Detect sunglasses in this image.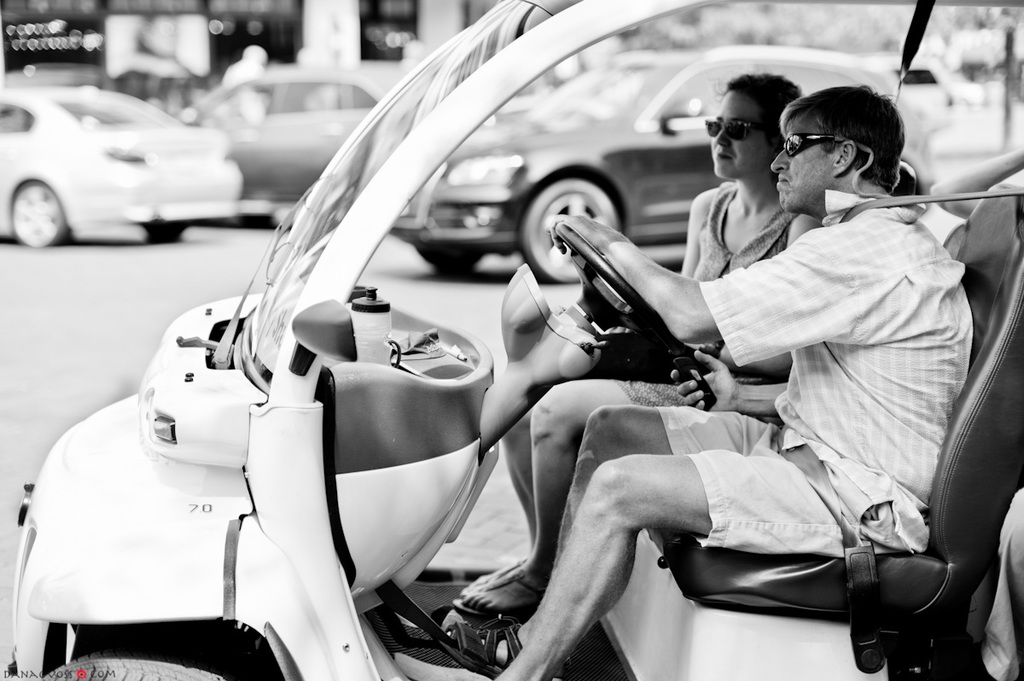
Detection: (left=706, top=123, right=768, bottom=139).
